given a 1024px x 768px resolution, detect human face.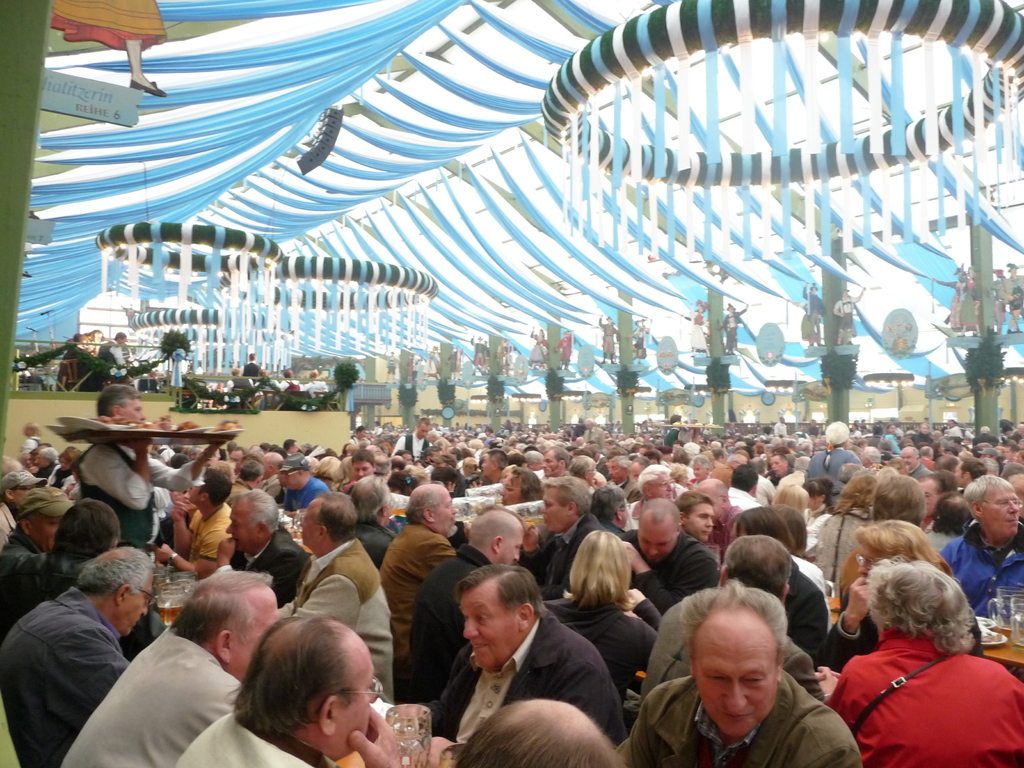
[608,463,623,482].
